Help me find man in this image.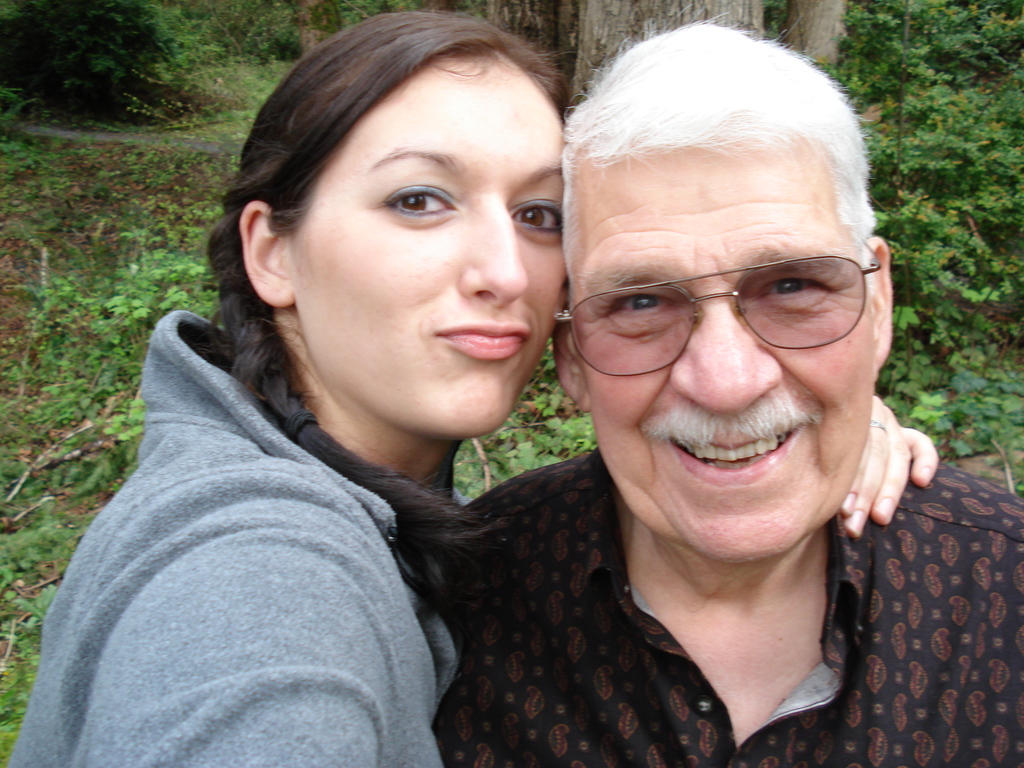
Found it: {"x1": 378, "y1": 38, "x2": 998, "y2": 767}.
